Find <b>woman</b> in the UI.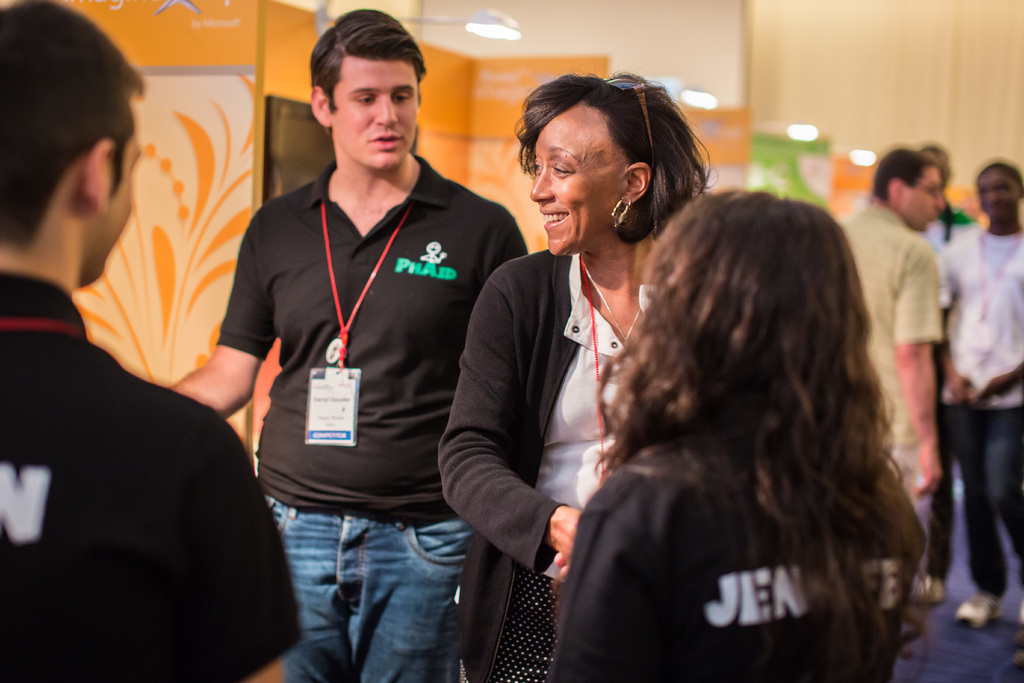
UI element at <bbox>536, 188, 950, 682</bbox>.
